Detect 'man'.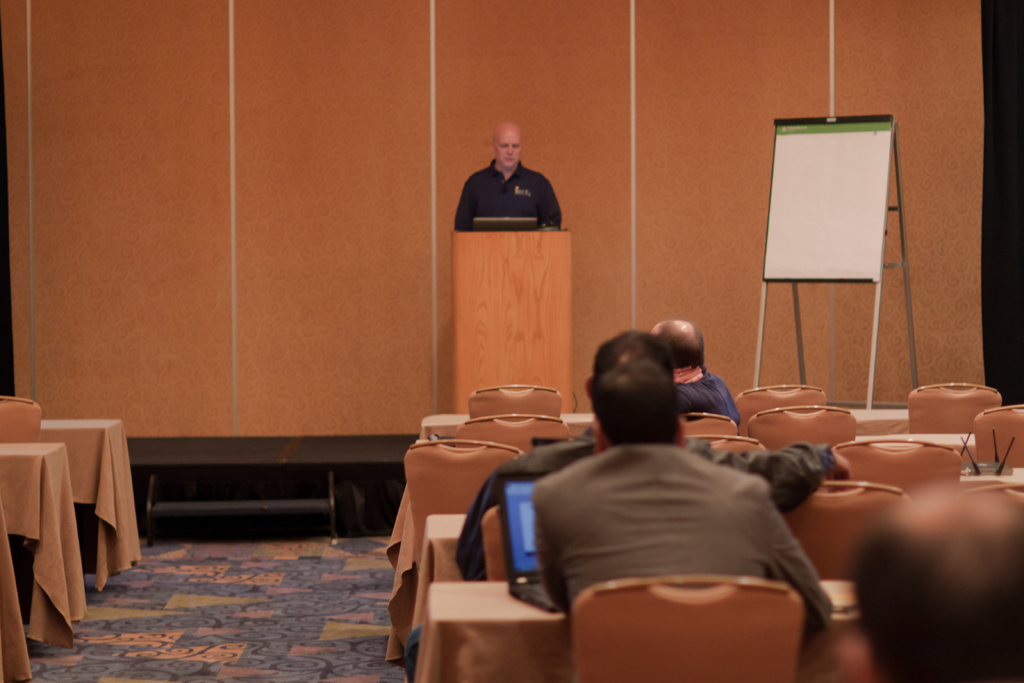
Detected at Rect(580, 322, 742, 437).
